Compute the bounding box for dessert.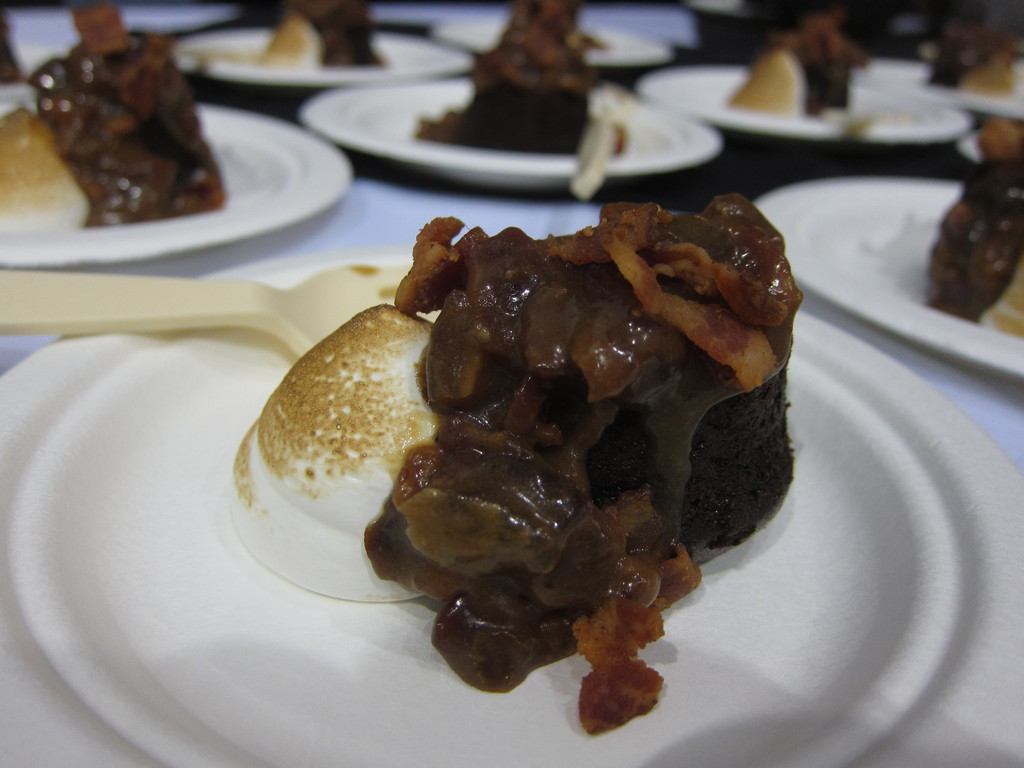
<region>739, 16, 852, 118</region>.
